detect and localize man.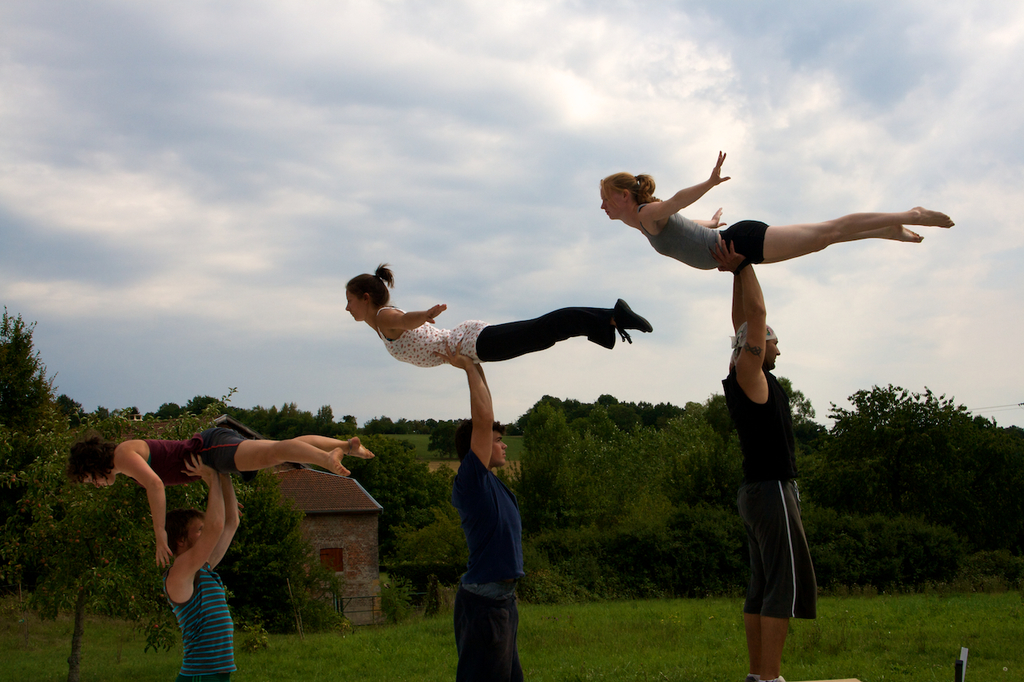
Localized at (154,452,245,681).
